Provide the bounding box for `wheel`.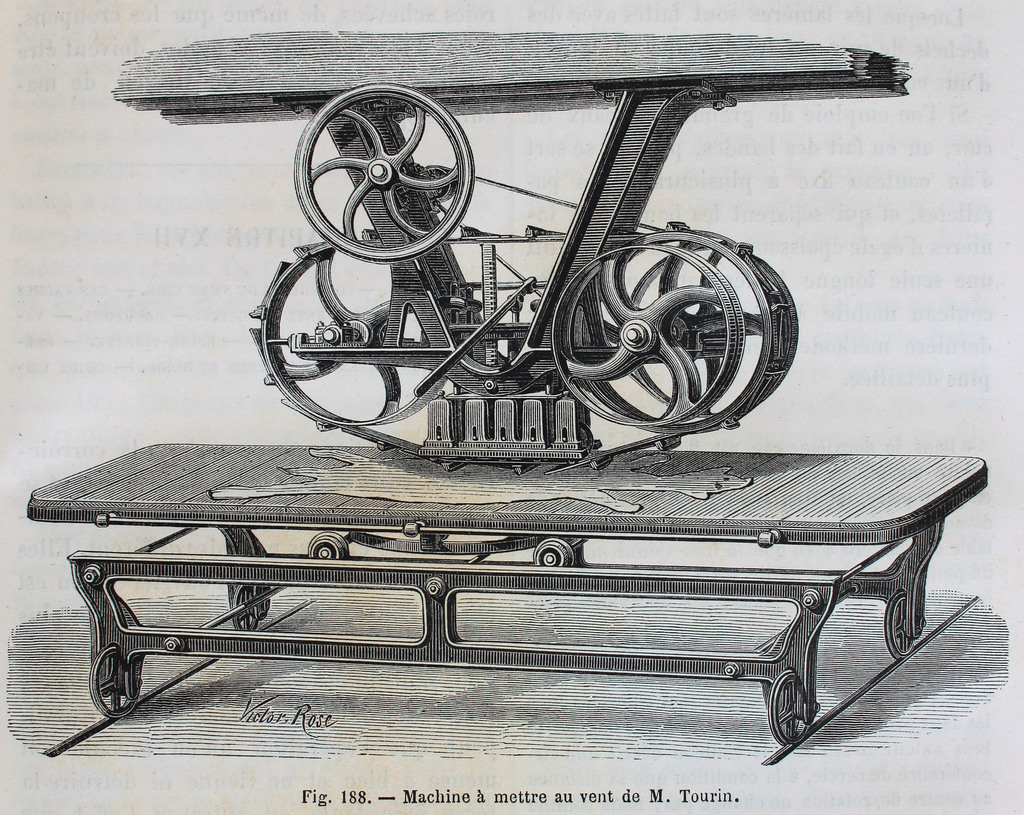
BBox(232, 586, 258, 631).
